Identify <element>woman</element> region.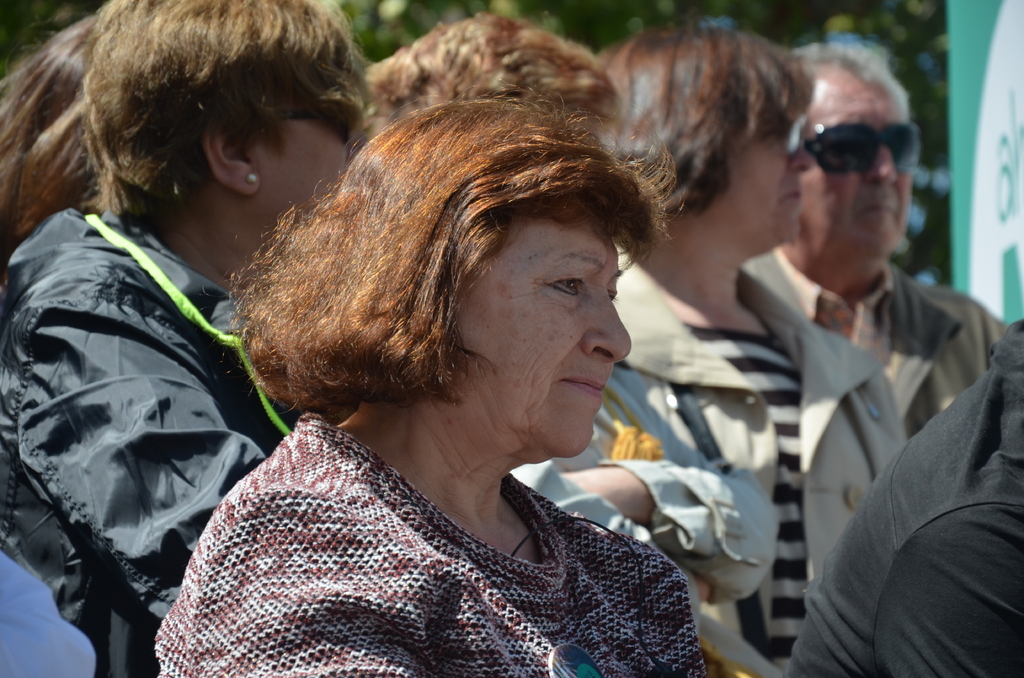
Region: {"x1": 0, "y1": 0, "x2": 388, "y2": 677}.
